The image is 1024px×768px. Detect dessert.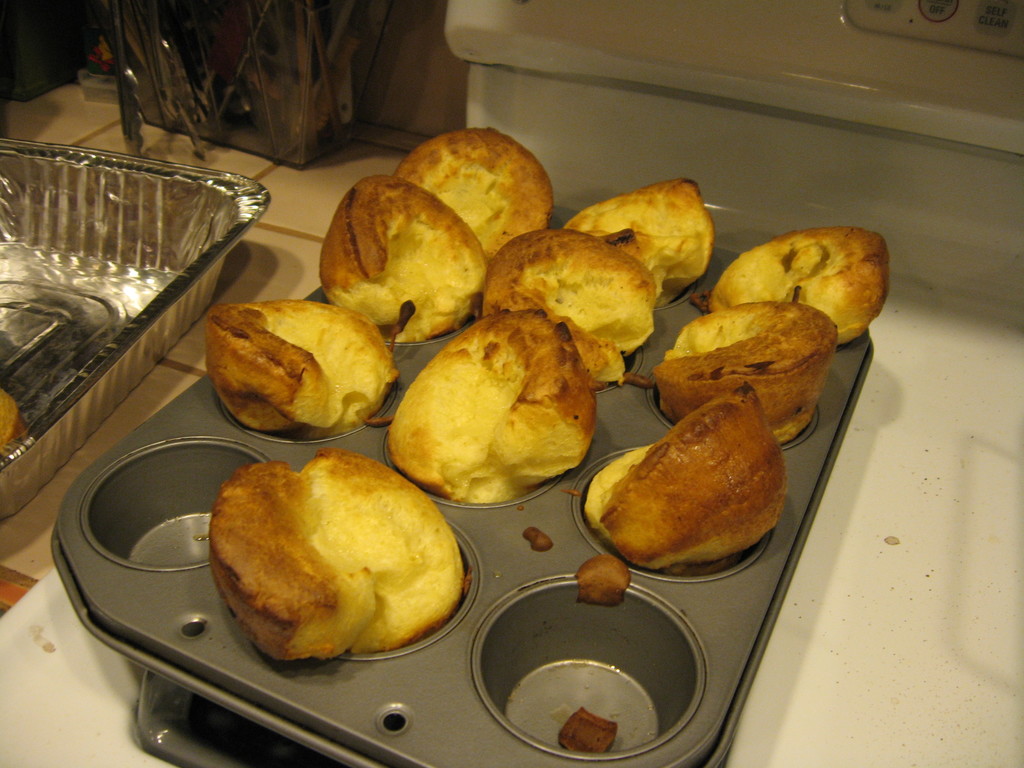
Detection: [x1=212, y1=294, x2=389, y2=421].
